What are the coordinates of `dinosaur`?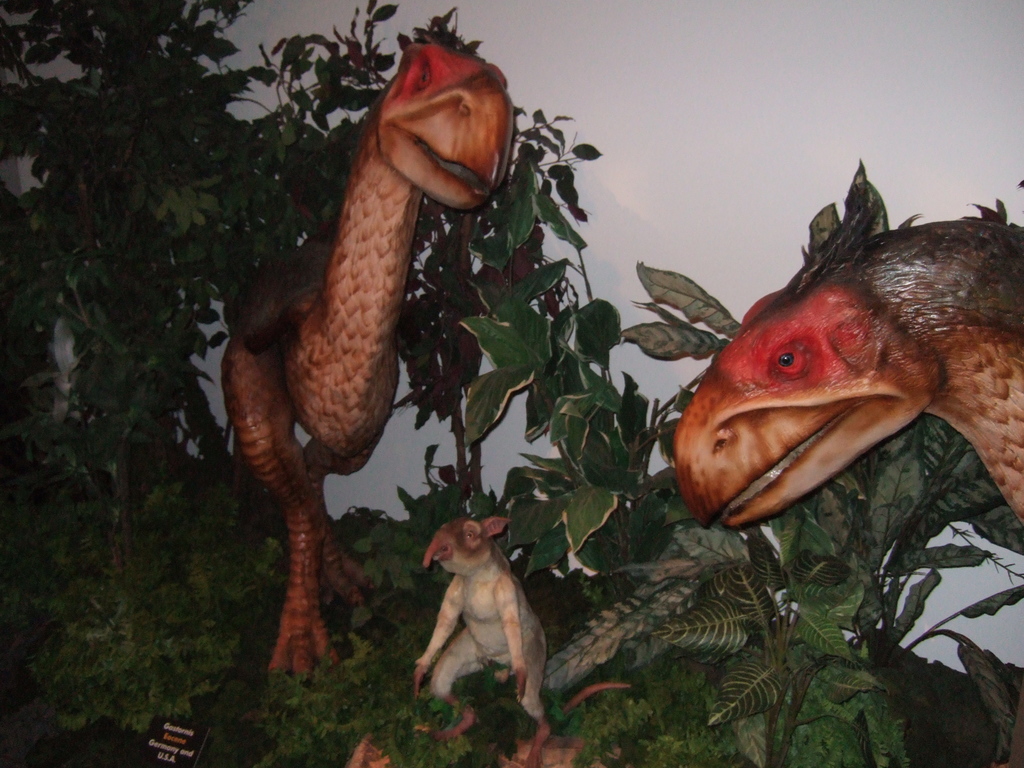
x1=676, y1=189, x2=1023, y2=524.
